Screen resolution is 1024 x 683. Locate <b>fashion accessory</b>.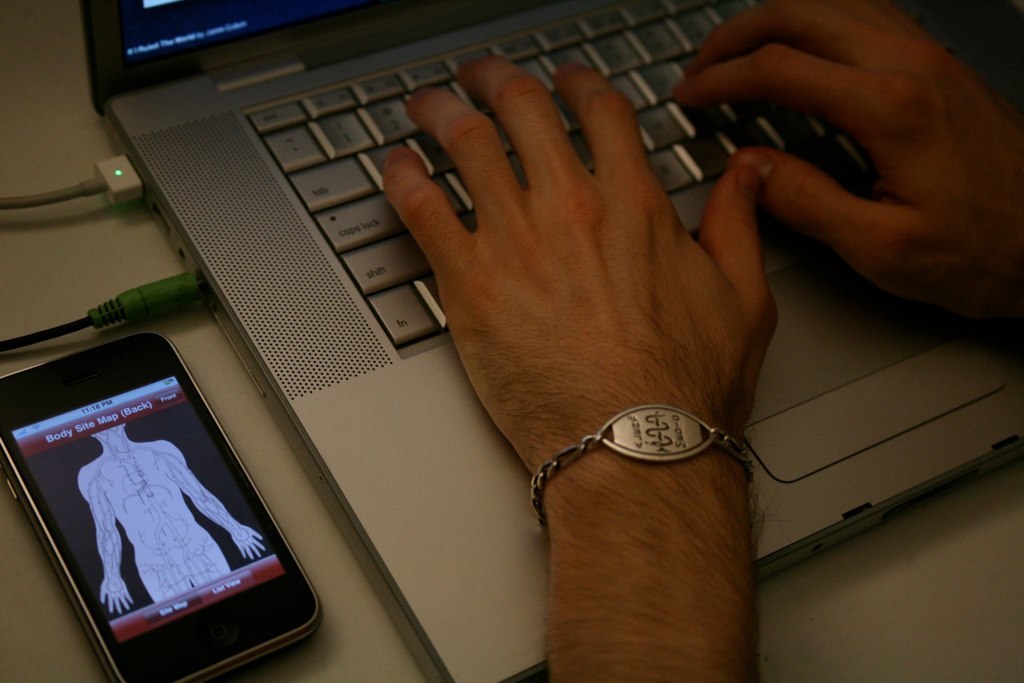
(x1=530, y1=405, x2=755, y2=532).
